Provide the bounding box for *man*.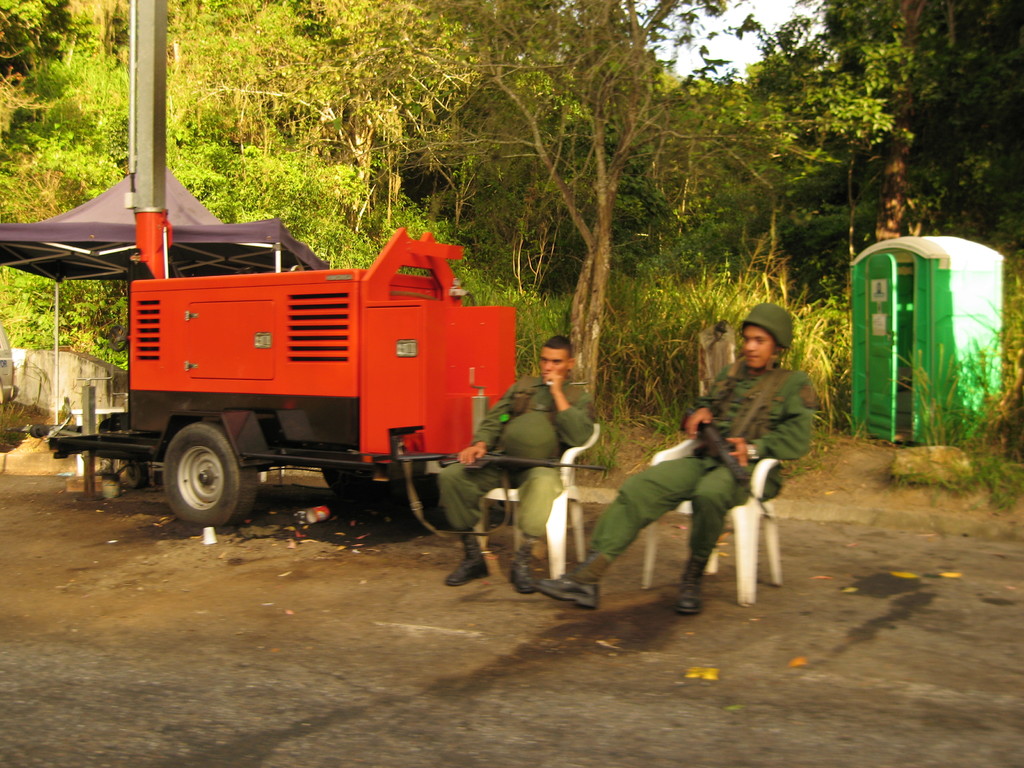
{"x1": 531, "y1": 300, "x2": 828, "y2": 623}.
